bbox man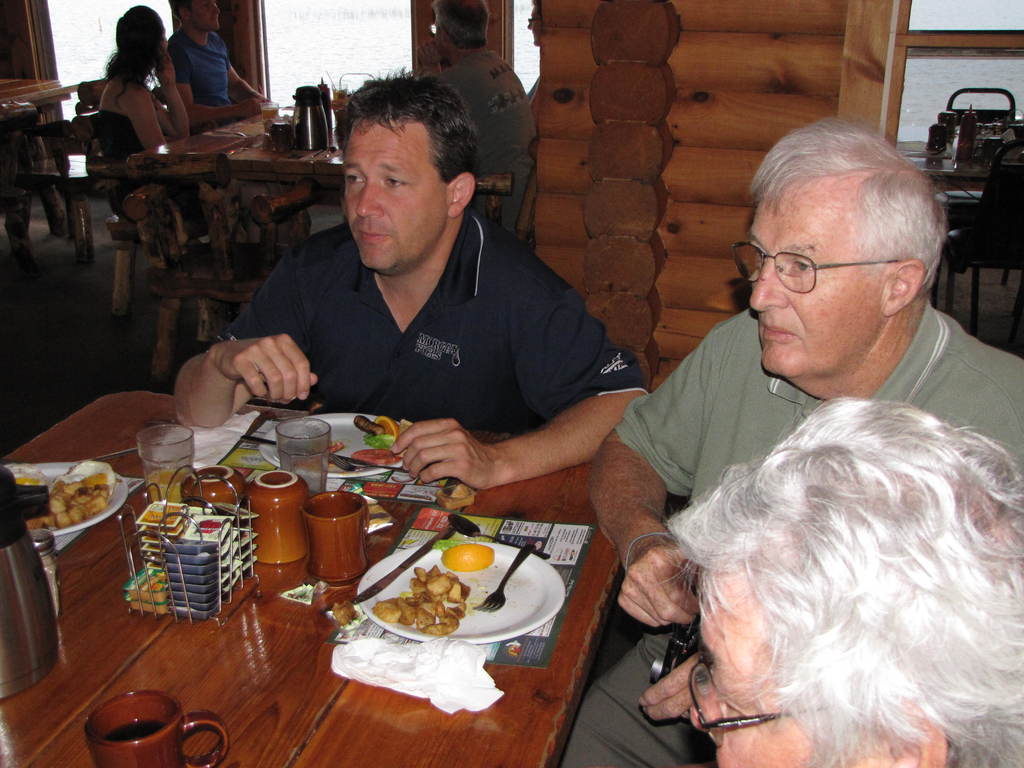
{"x1": 183, "y1": 95, "x2": 631, "y2": 474}
